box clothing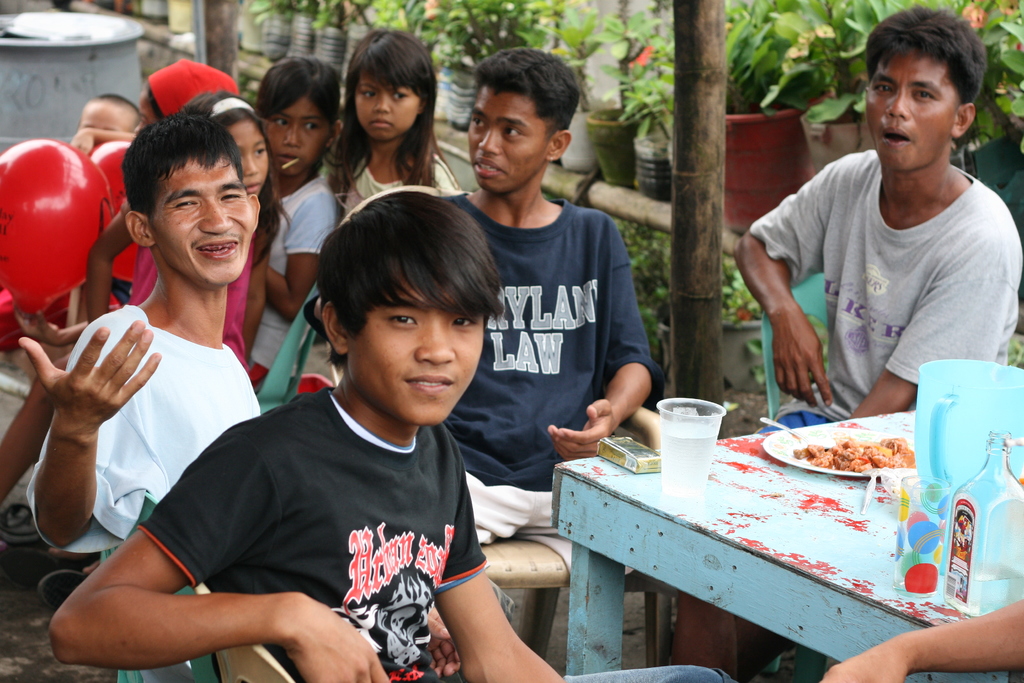
{"left": 298, "top": 145, "right": 461, "bottom": 386}
